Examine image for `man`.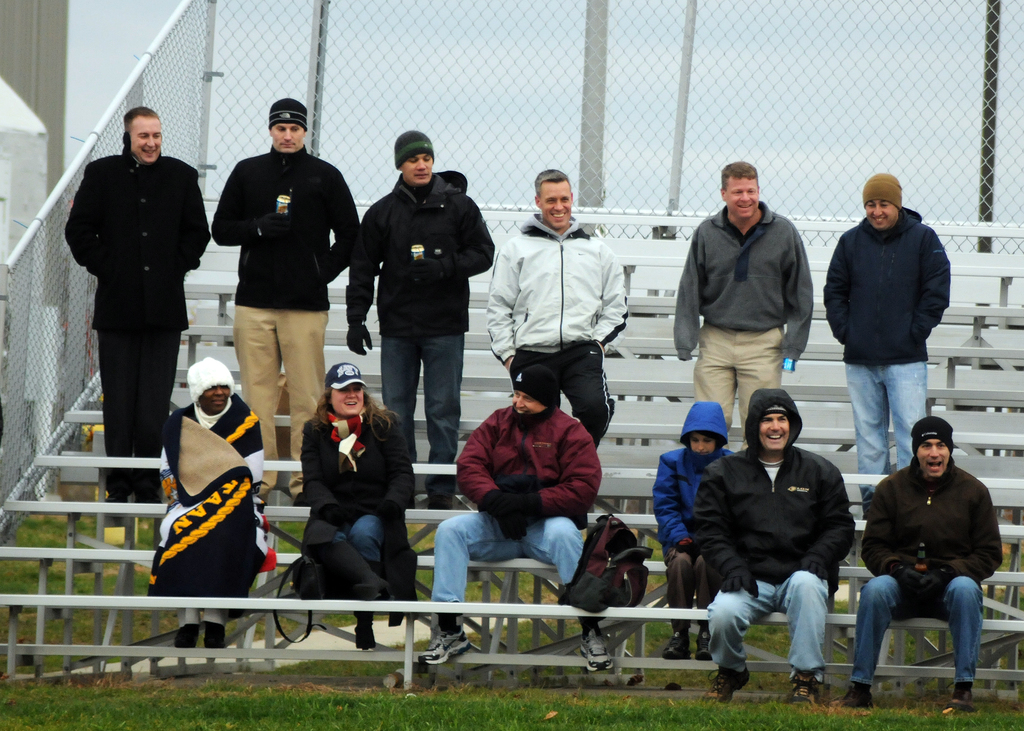
Examination result: {"x1": 200, "y1": 95, "x2": 365, "y2": 499}.
